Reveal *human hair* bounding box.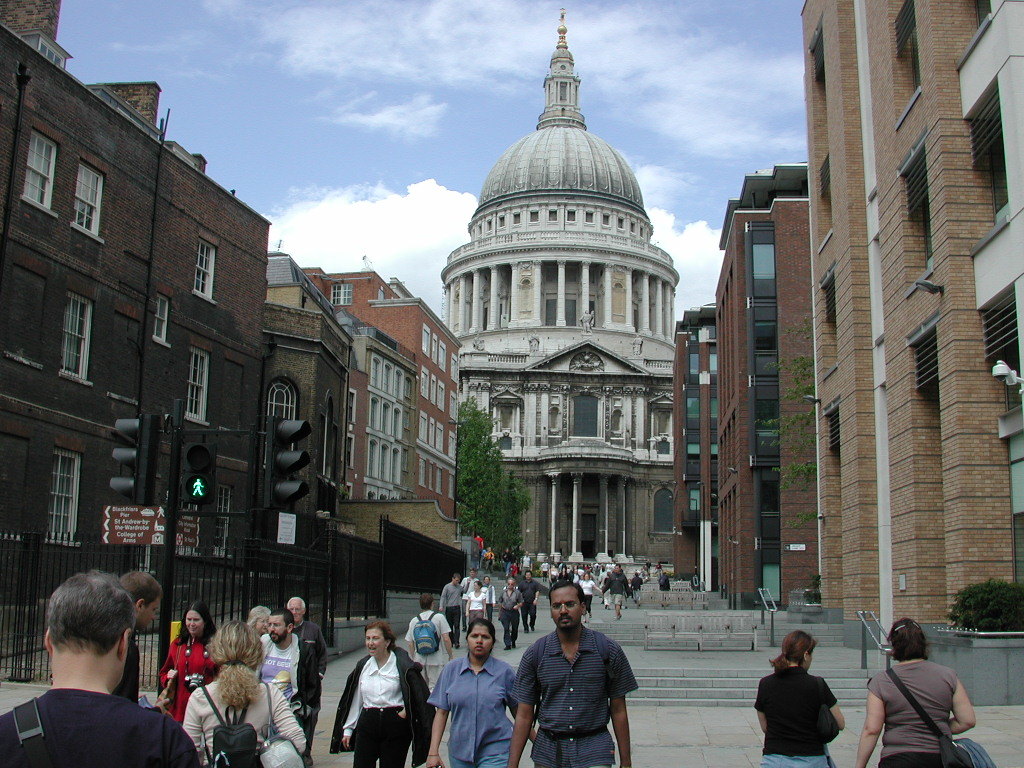
Revealed: [x1=771, y1=629, x2=817, y2=673].
